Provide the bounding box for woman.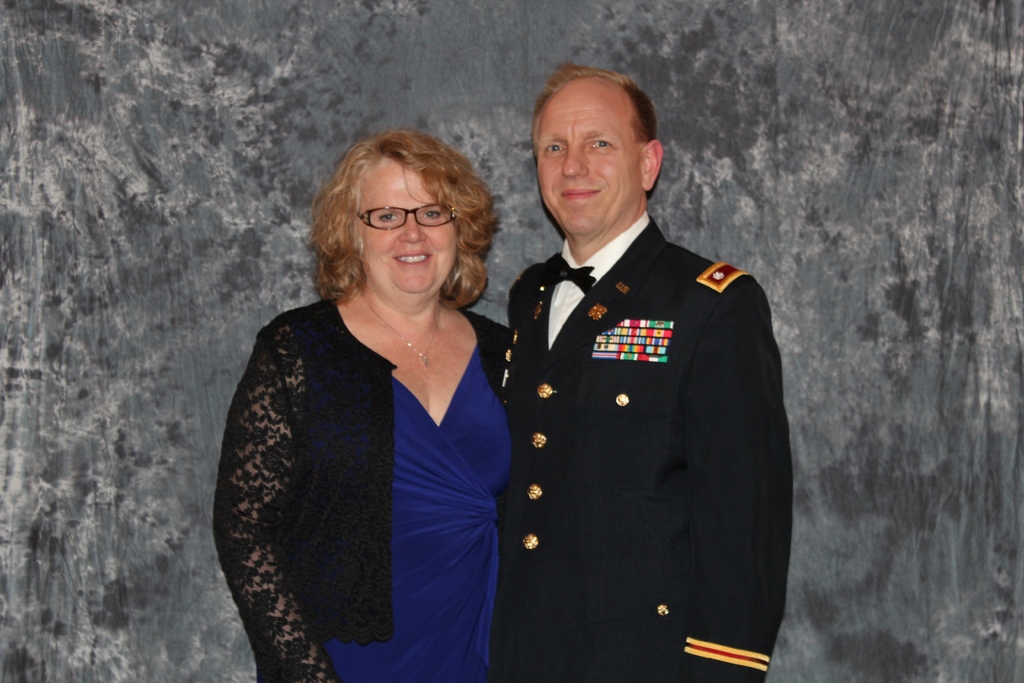
[x1=205, y1=127, x2=547, y2=682].
